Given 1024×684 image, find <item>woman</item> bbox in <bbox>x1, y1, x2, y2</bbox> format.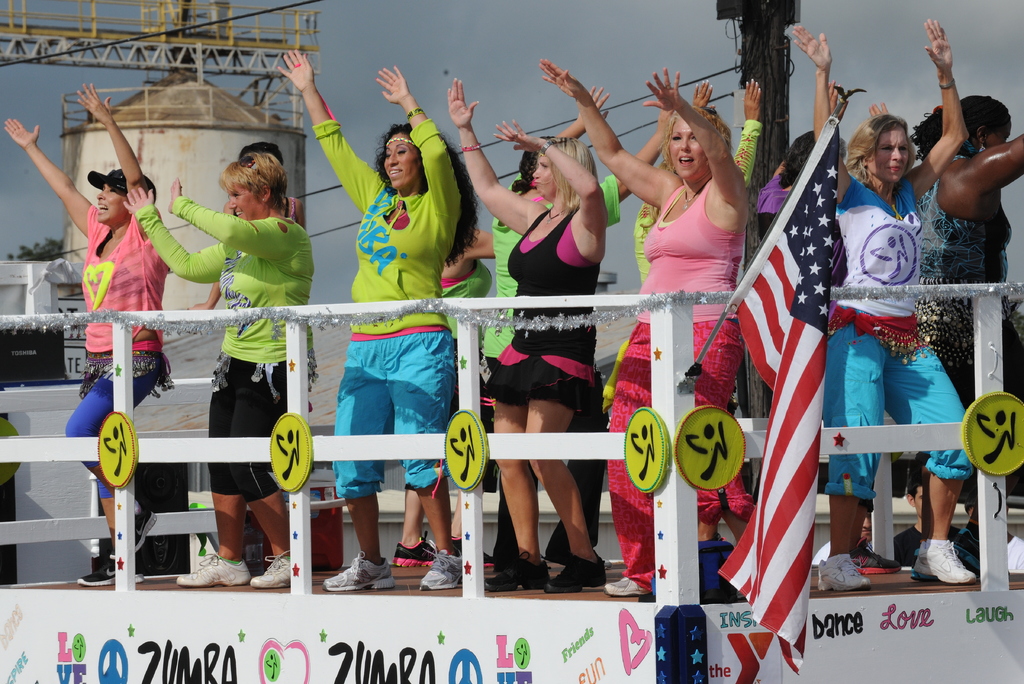
<bbox>908, 83, 1023, 409</bbox>.
